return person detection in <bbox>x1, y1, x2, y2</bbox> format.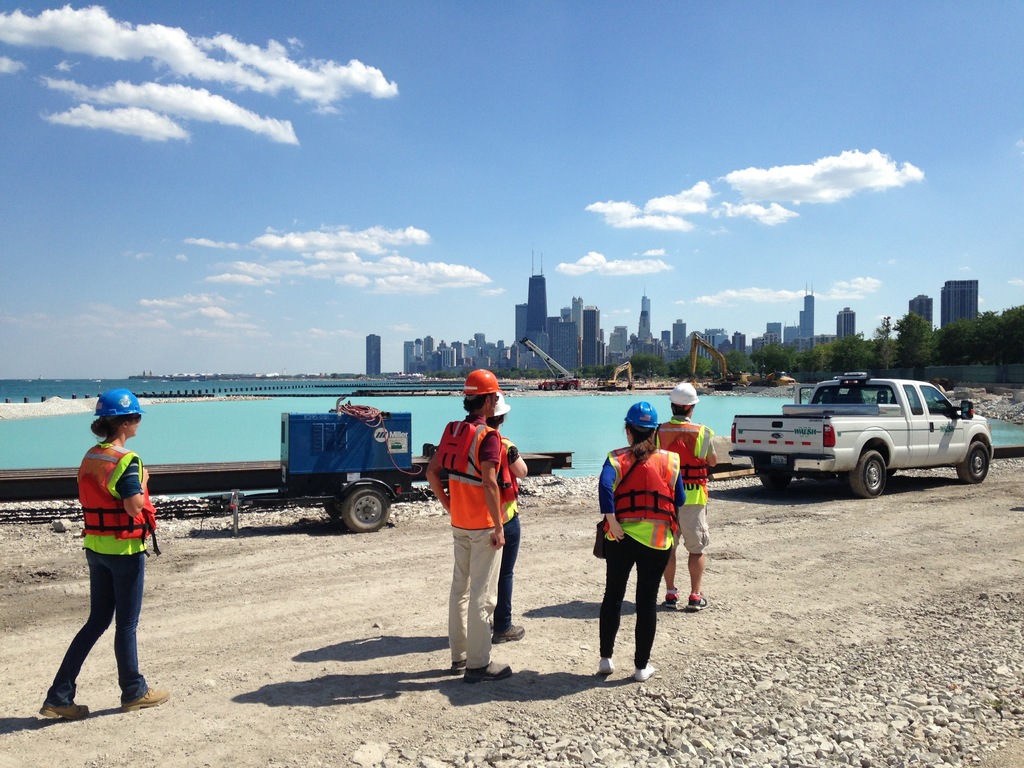
<bbox>422, 368, 510, 689</bbox>.
